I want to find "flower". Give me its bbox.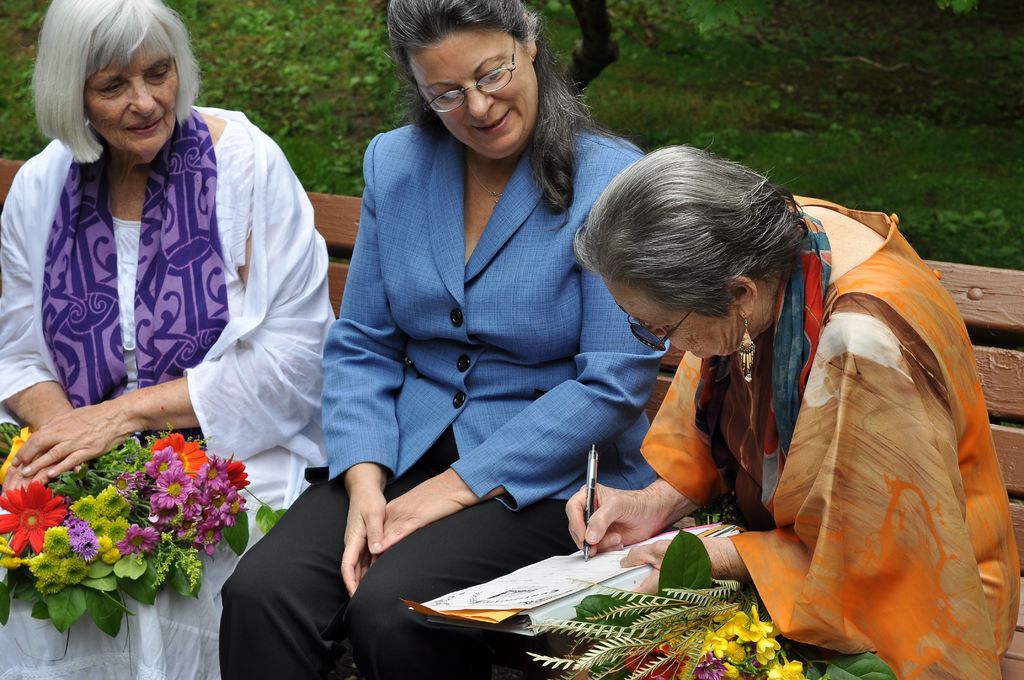
{"left": 150, "top": 462, "right": 200, "bottom": 506}.
